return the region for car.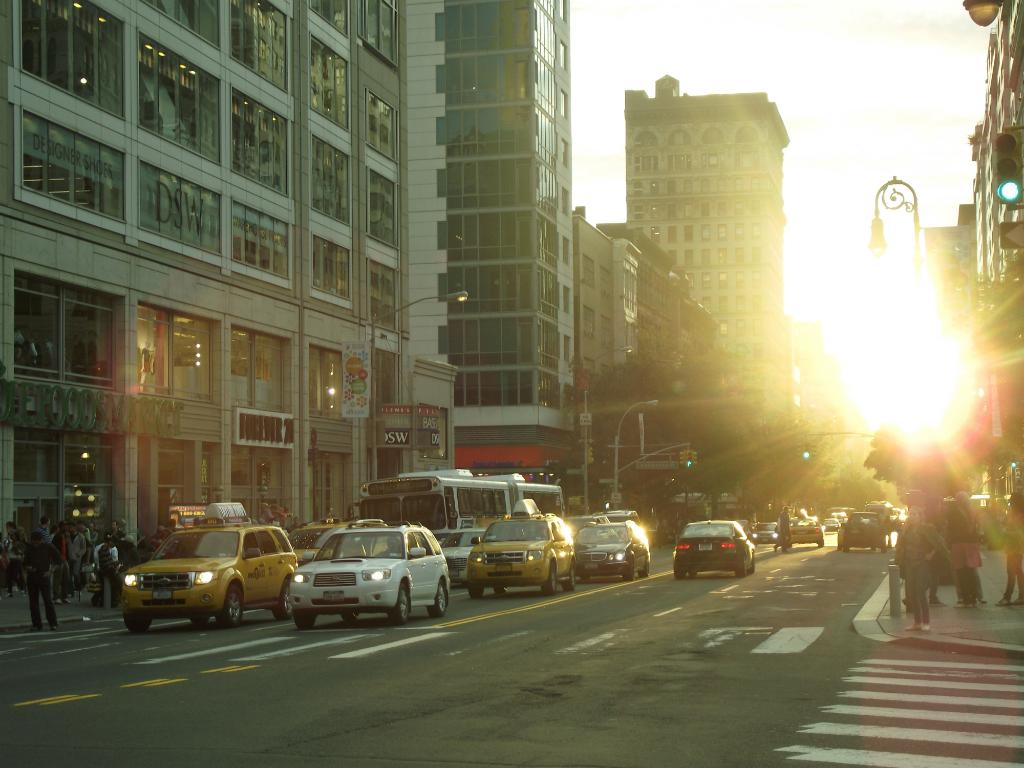
[823,516,838,532].
